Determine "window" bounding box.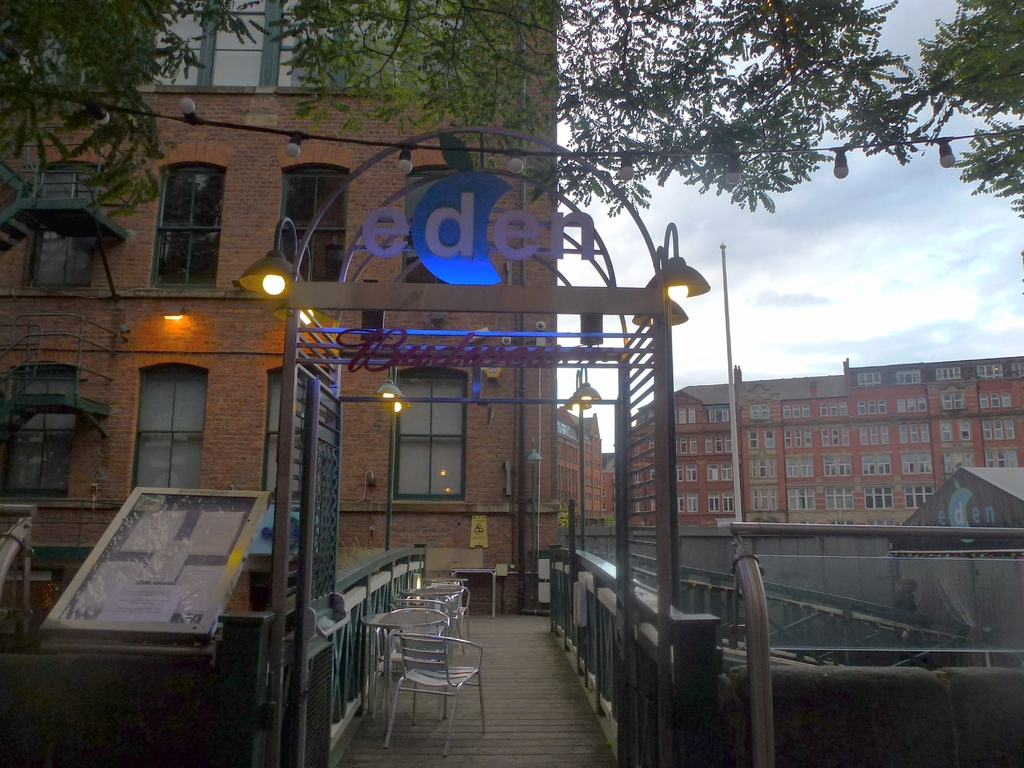
Determined: (1, 357, 80, 500).
